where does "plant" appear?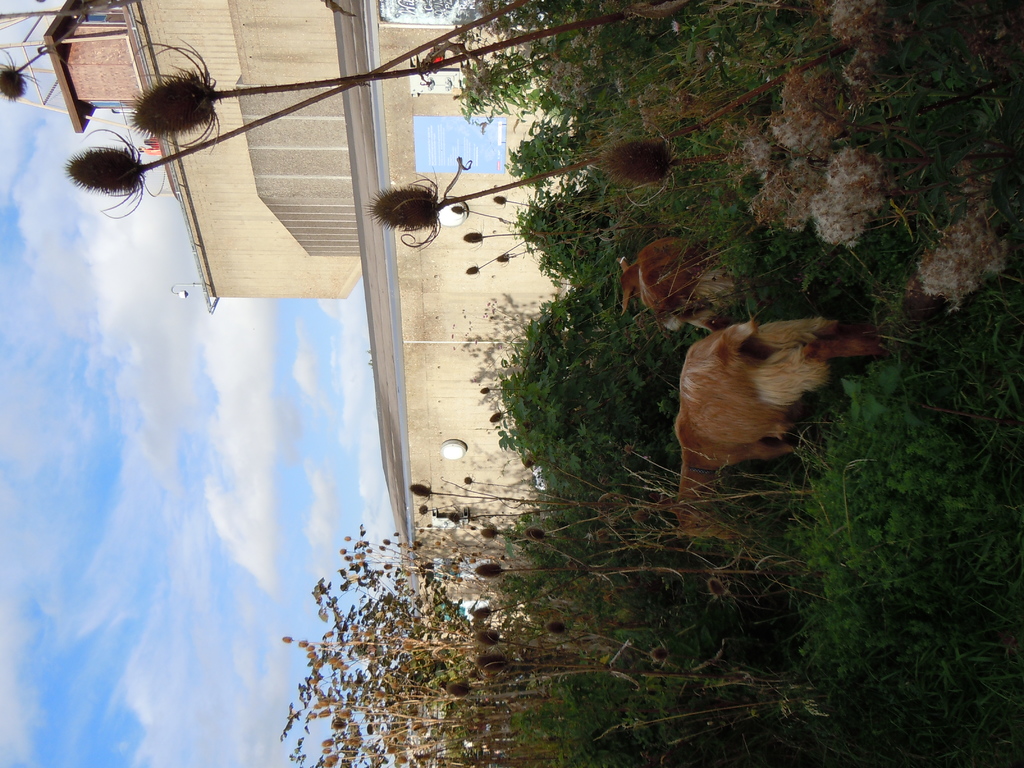
Appears at 275:459:591:760.
